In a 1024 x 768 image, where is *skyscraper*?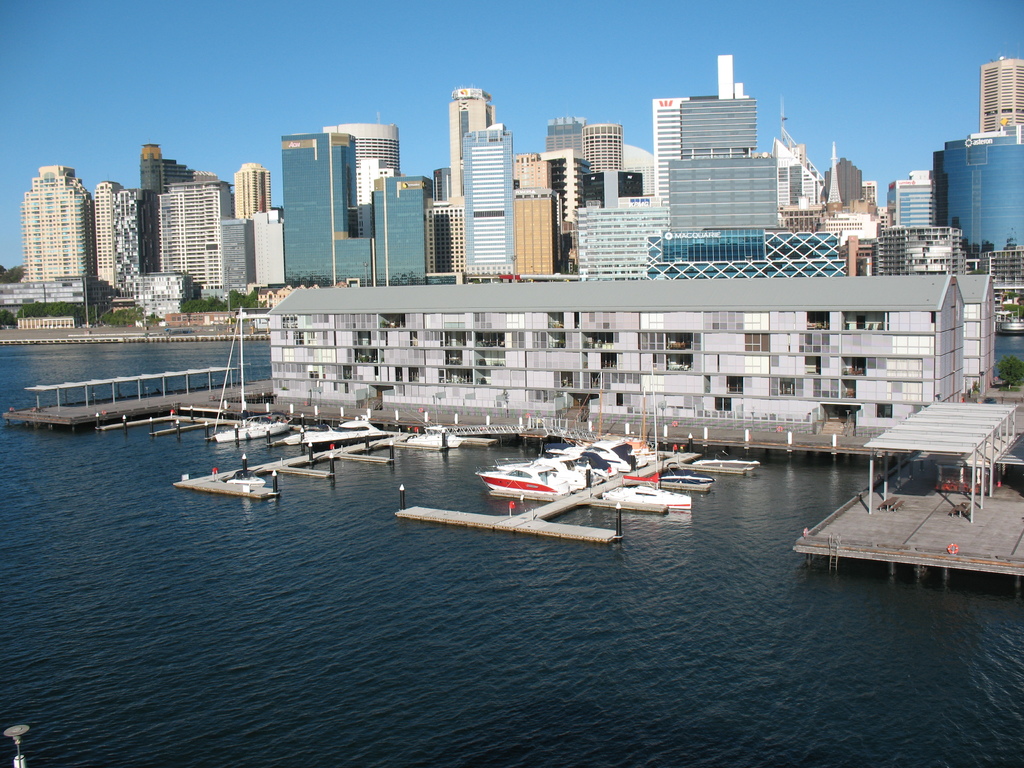
(left=968, top=53, right=1023, bottom=140).
